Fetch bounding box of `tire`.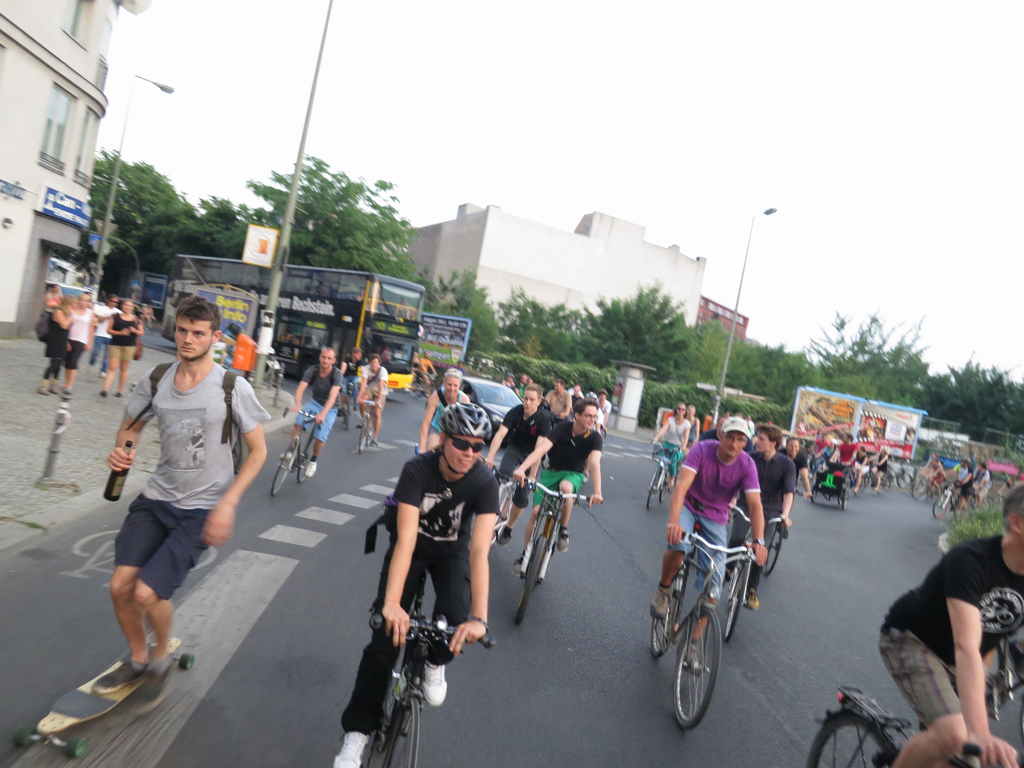
Bbox: Rect(647, 466, 663, 509).
